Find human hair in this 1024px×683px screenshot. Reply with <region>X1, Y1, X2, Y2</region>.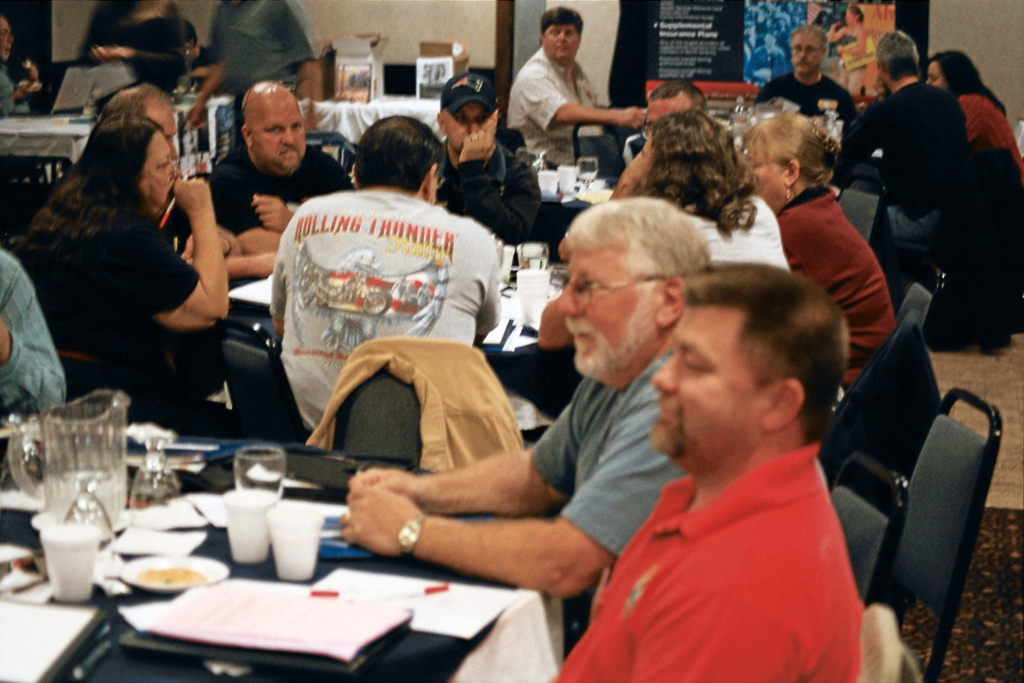
<region>793, 25, 831, 52</region>.
